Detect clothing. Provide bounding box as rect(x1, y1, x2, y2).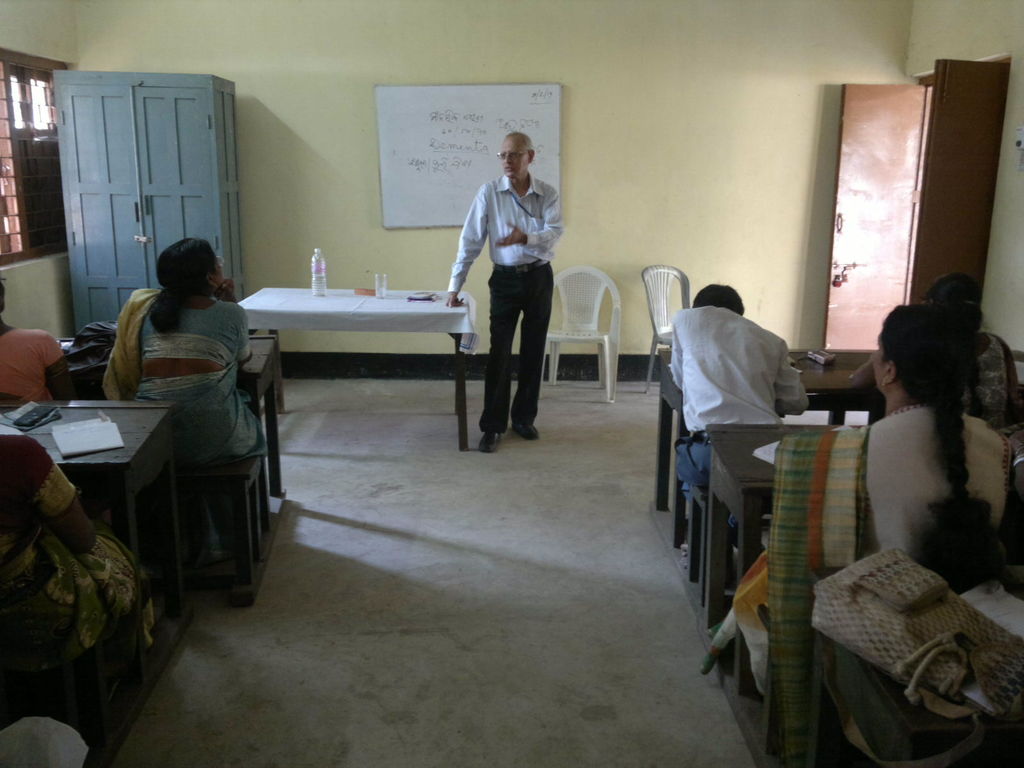
rect(964, 335, 1015, 415).
